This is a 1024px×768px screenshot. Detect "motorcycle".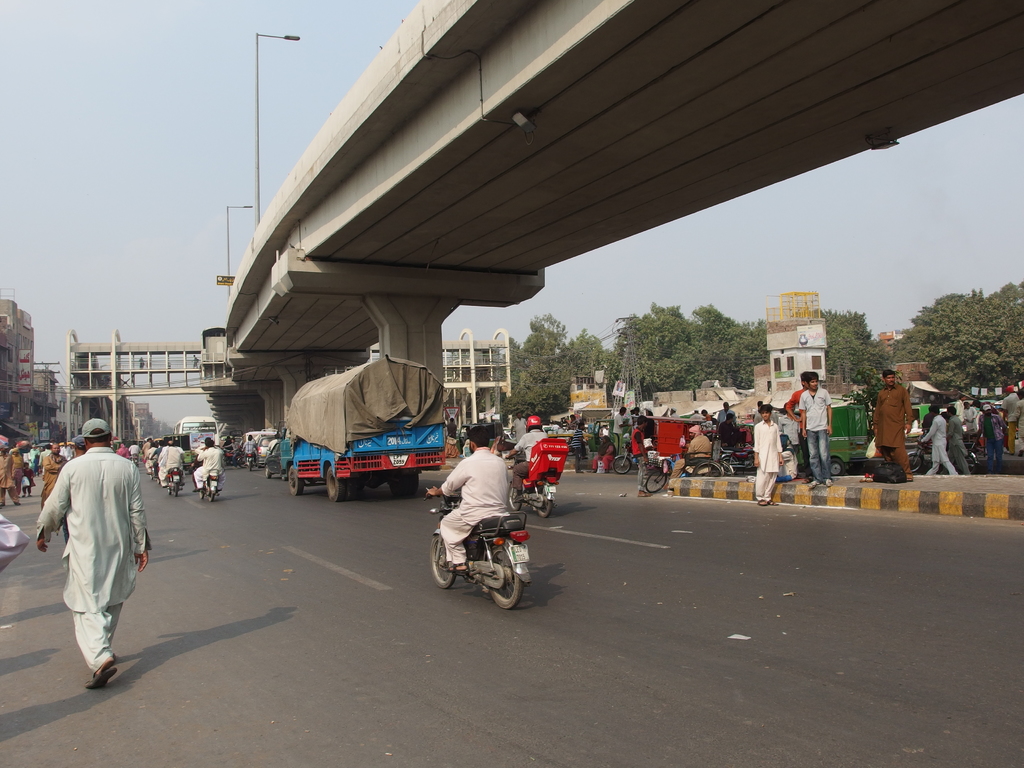
detection(509, 462, 560, 518).
